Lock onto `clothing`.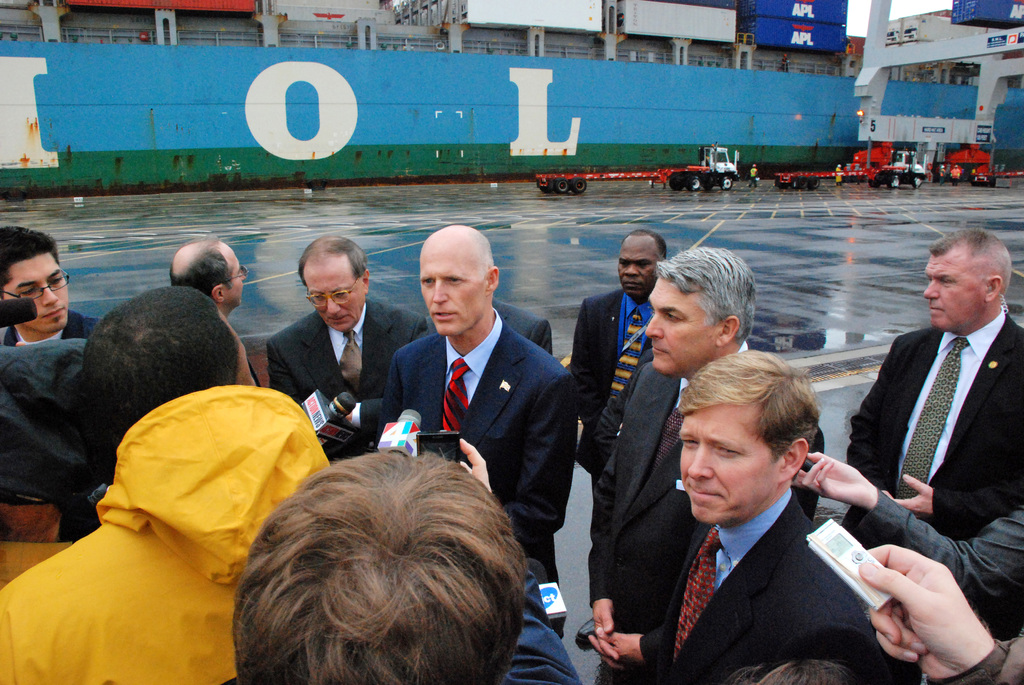
Locked: 583,351,753,684.
